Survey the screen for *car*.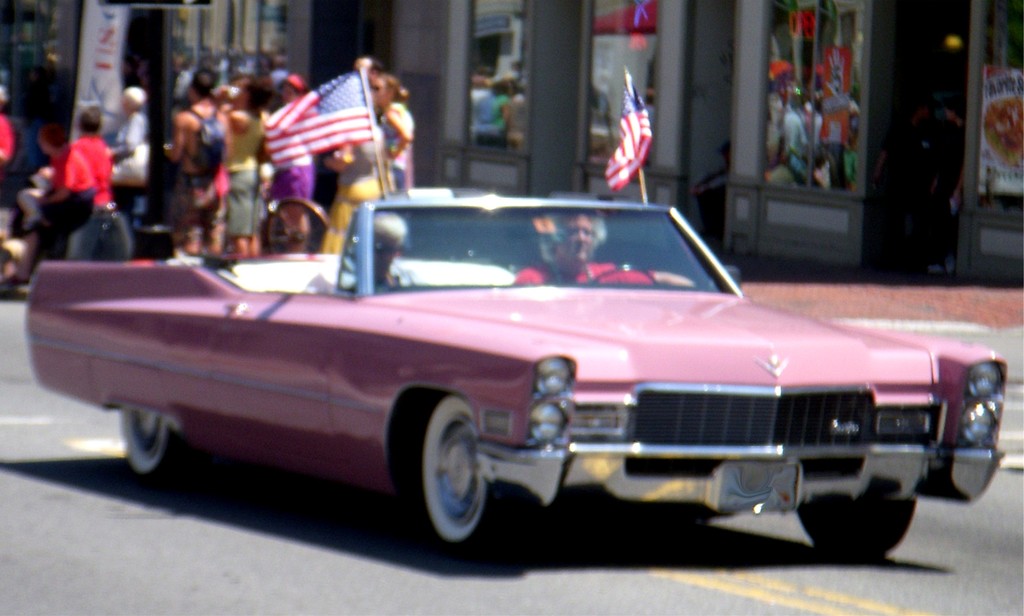
Survey found: {"left": 25, "top": 64, "right": 1007, "bottom": 556}.
